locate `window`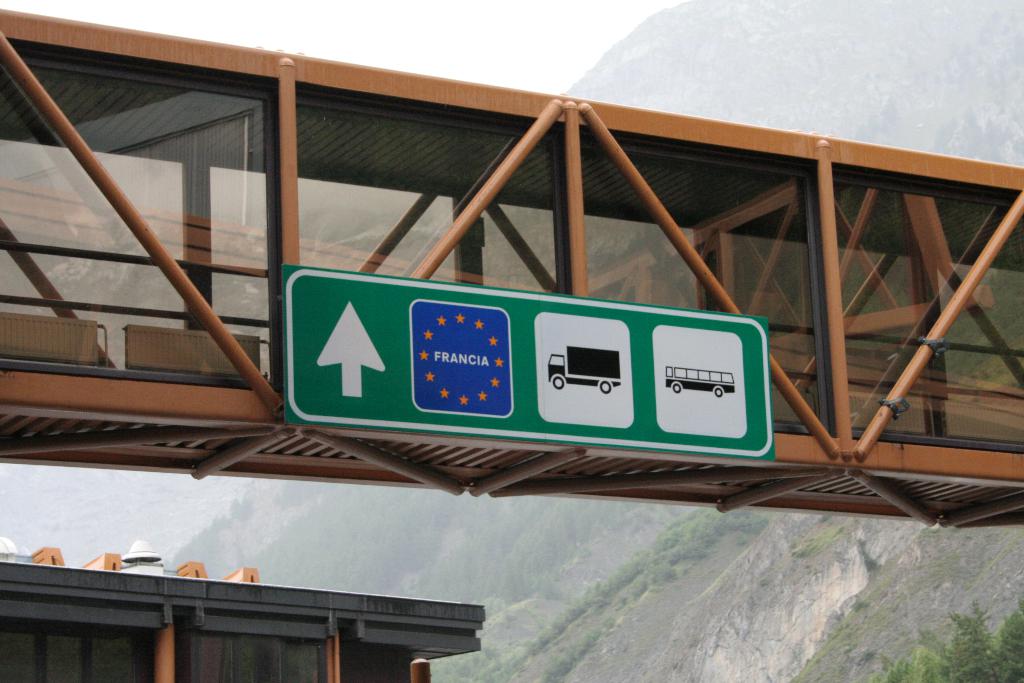
box(481, 202, 703, 310)
